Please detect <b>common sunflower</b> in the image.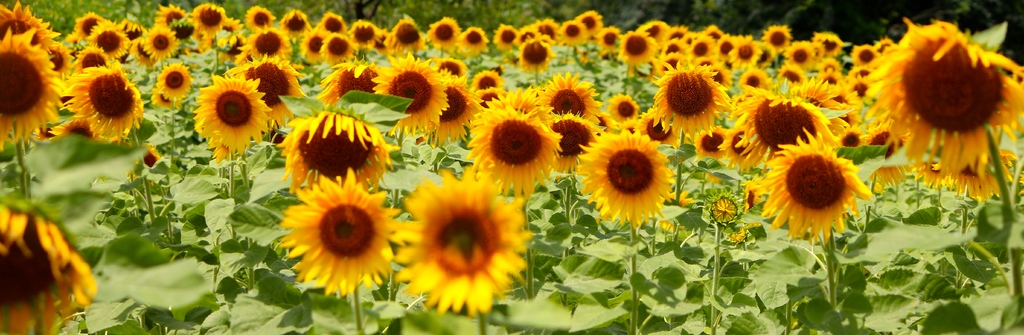
[x1=5, y1=44, x2=61, y2=151].
